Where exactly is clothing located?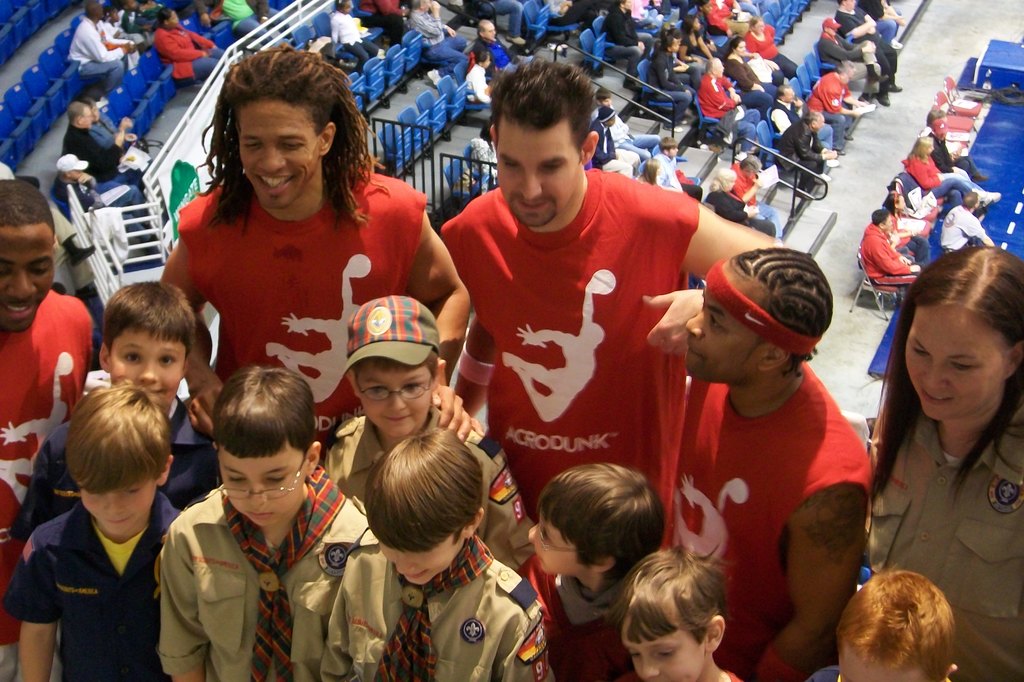
Its bounding box is (left=124, top=8, right=150, bottom=31).
